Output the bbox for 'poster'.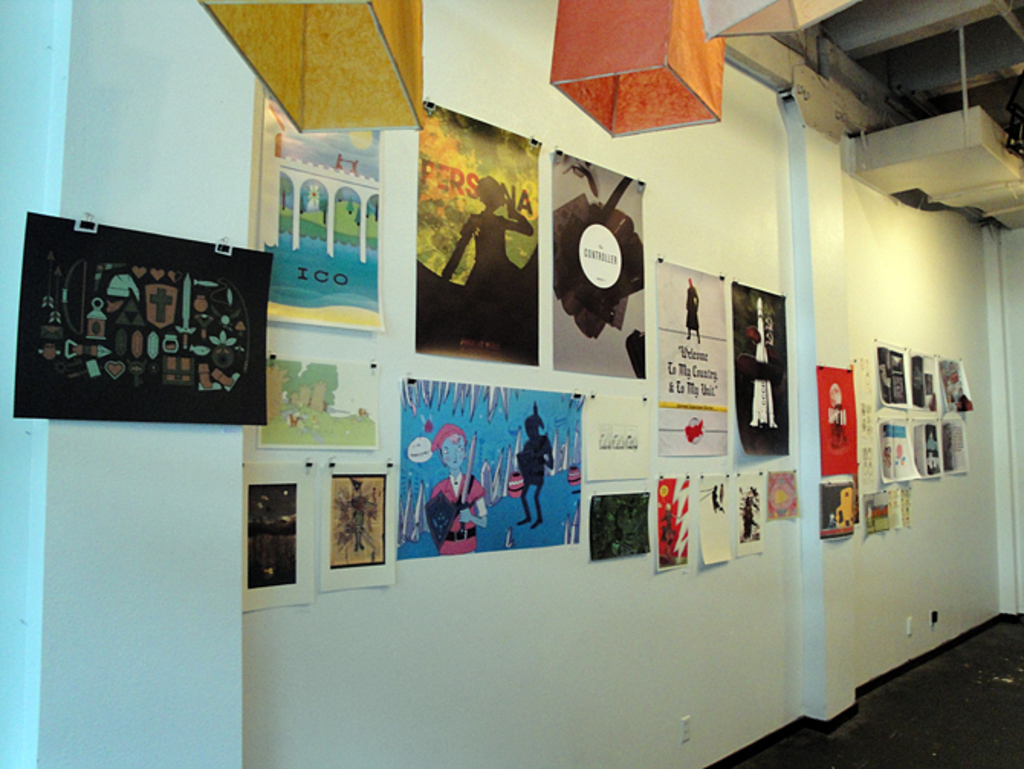
[left=553, top=156, right=653, bottom=367].
